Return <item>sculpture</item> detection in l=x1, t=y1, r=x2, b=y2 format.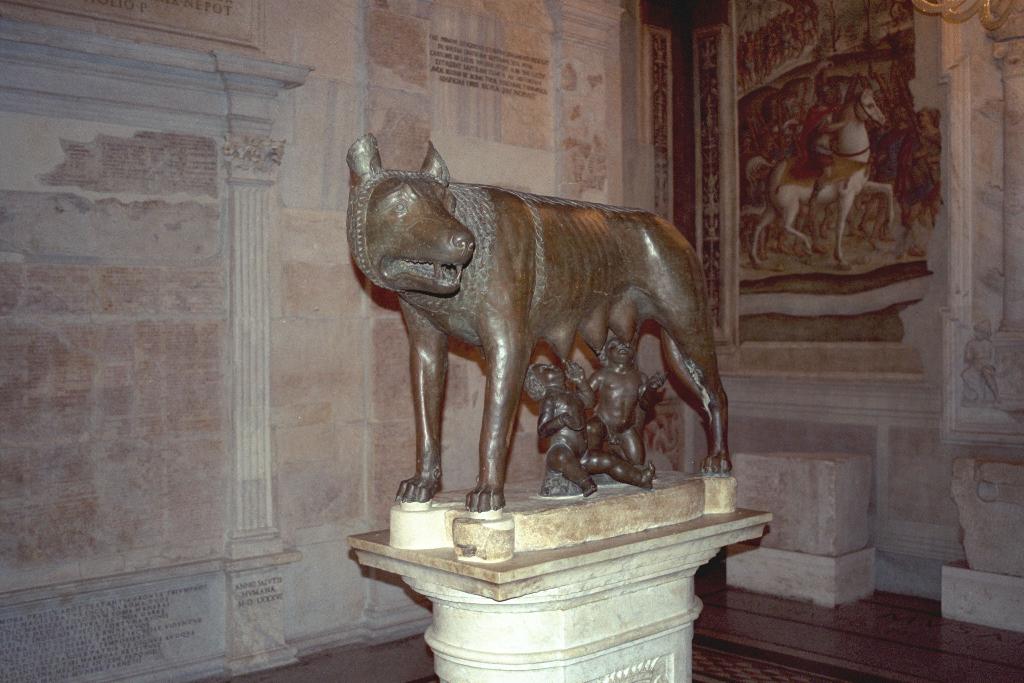
l=342, t=129, r=748, b=548.
